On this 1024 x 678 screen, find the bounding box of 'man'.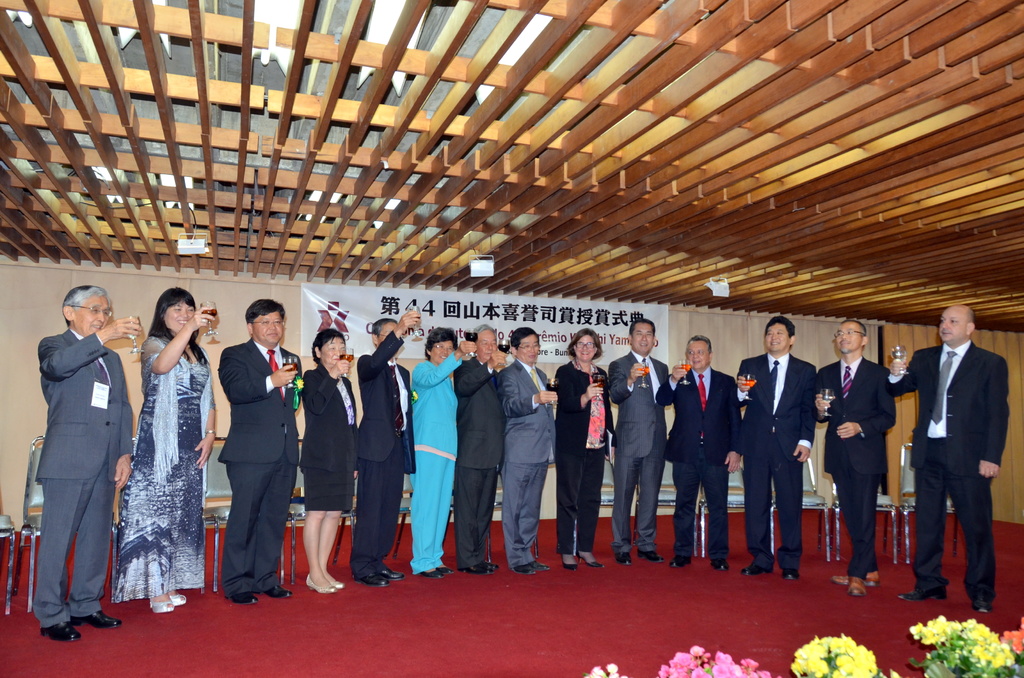
Bounding box: detection(220, 307, 304, 605).
